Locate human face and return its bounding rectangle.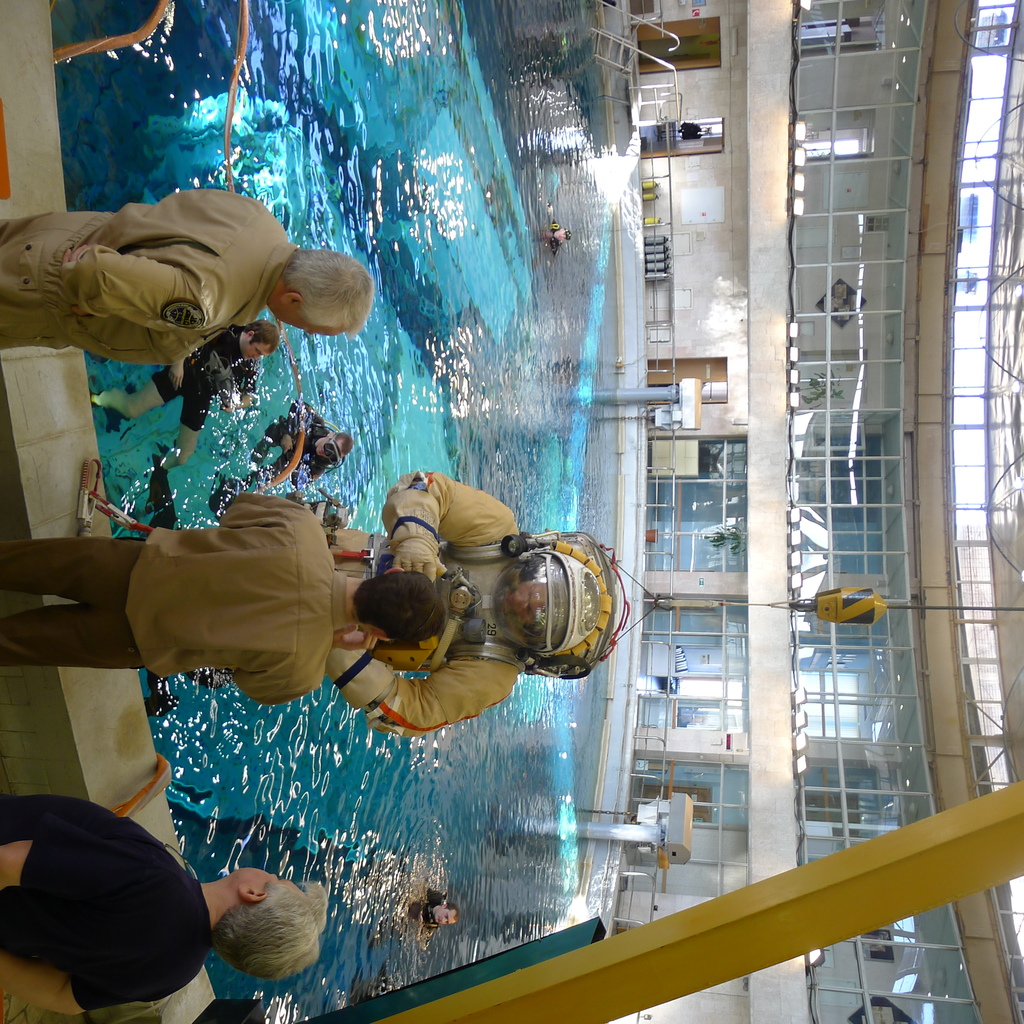
bbox=(249, 347, 271, 364).
